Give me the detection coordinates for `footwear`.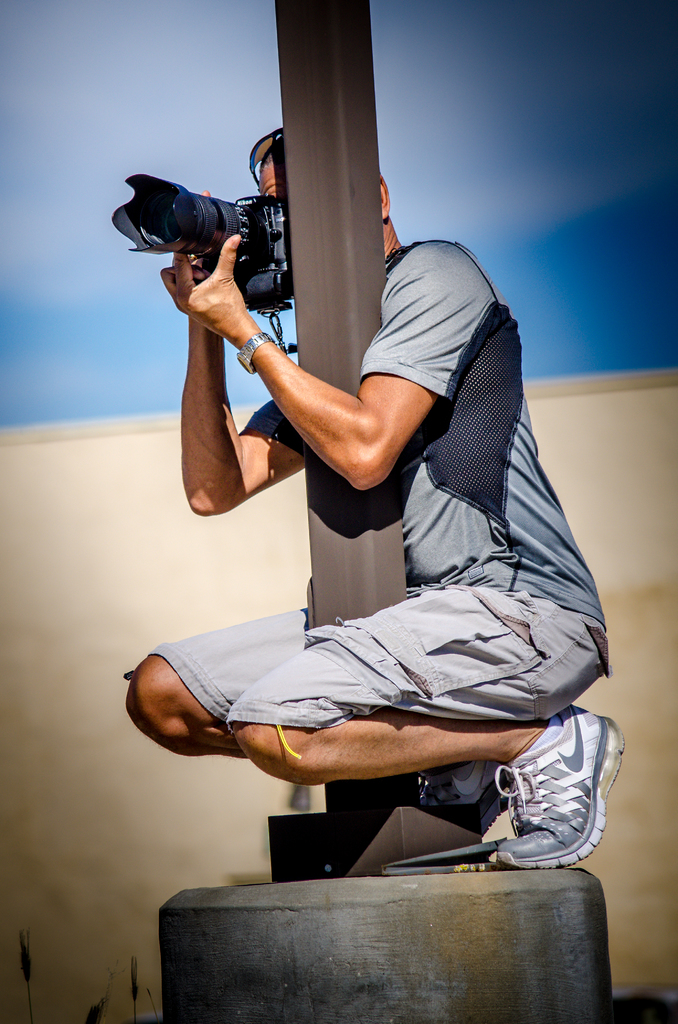
region(494, 720, 627, 876).
